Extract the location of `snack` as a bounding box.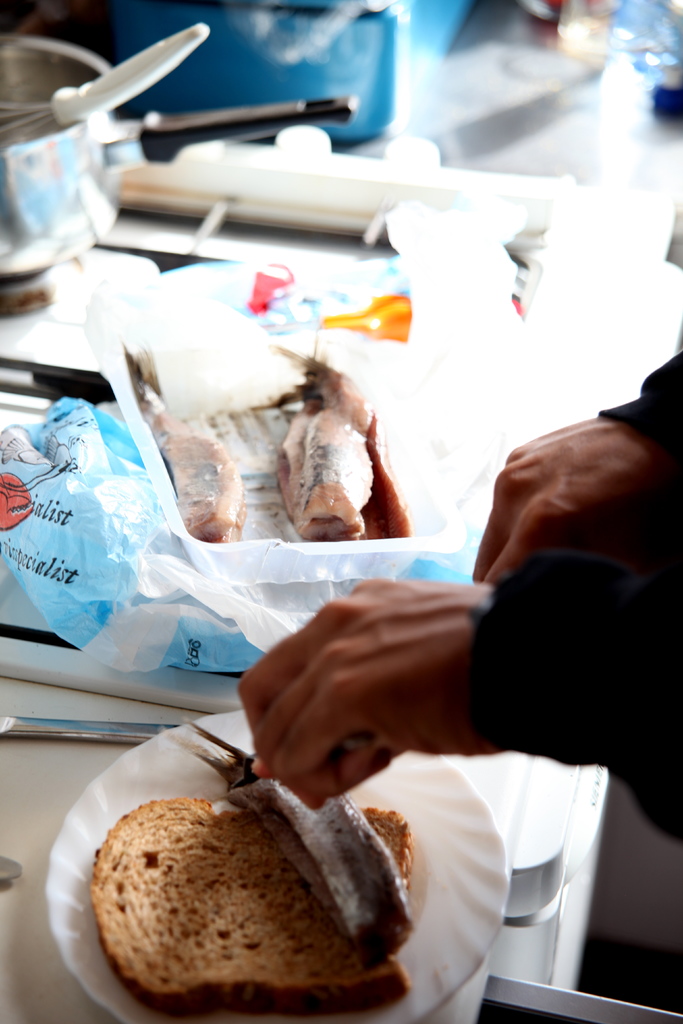
253, 339, 379, 545.
